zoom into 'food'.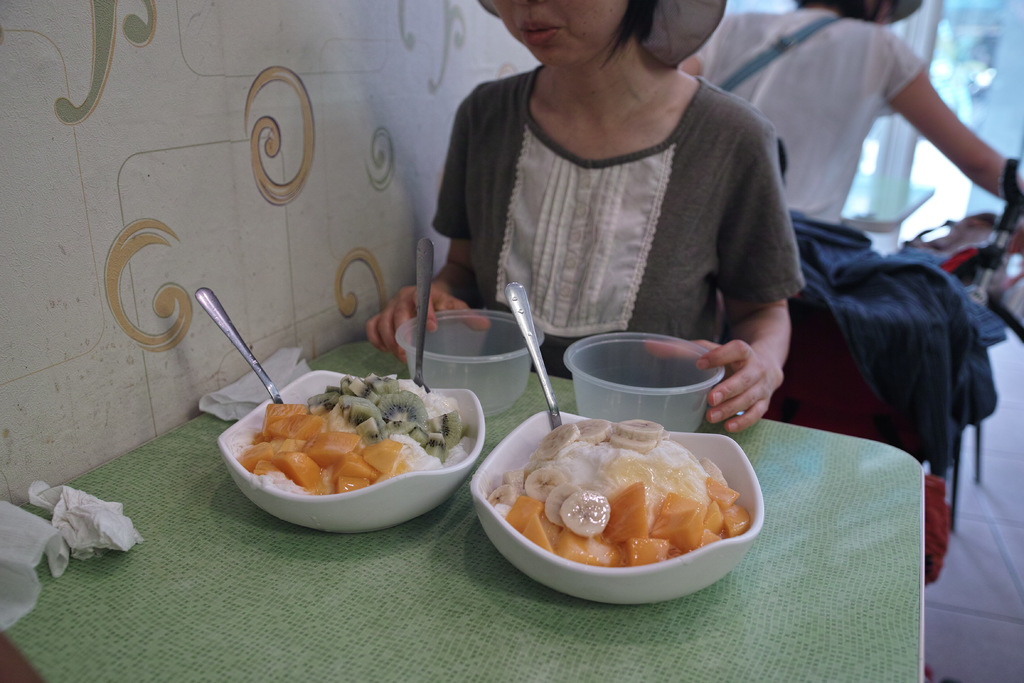
Zoom target: <box>239,370,483,491</box>.
